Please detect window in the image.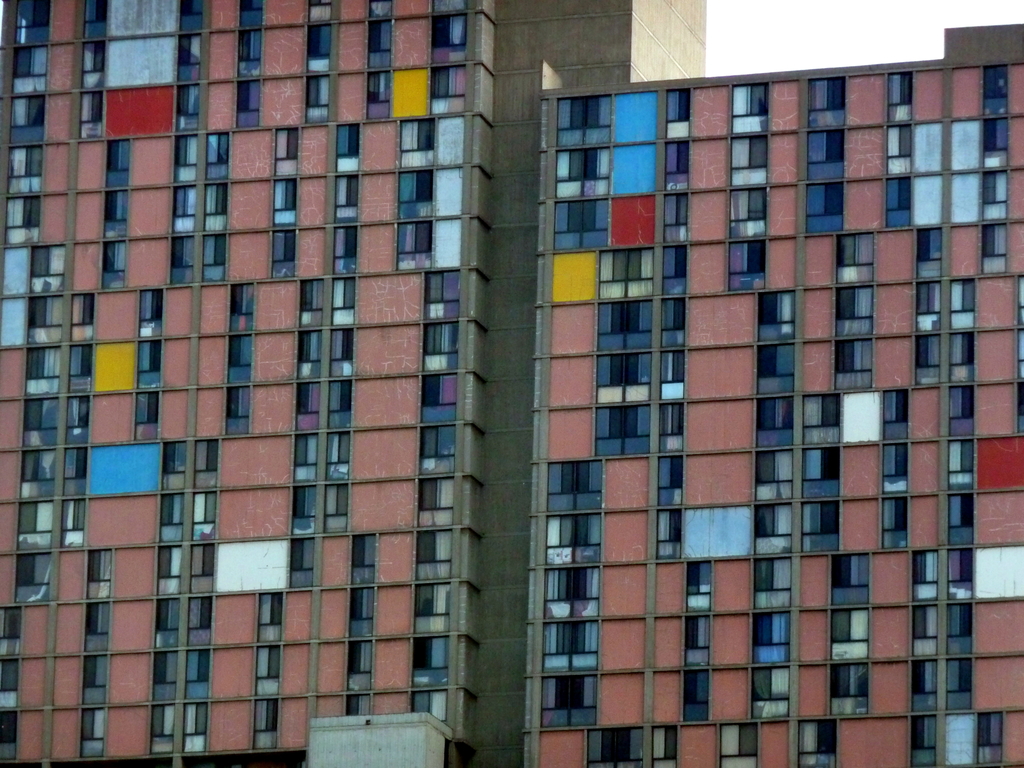
<box>81,709,105,758</box>.
